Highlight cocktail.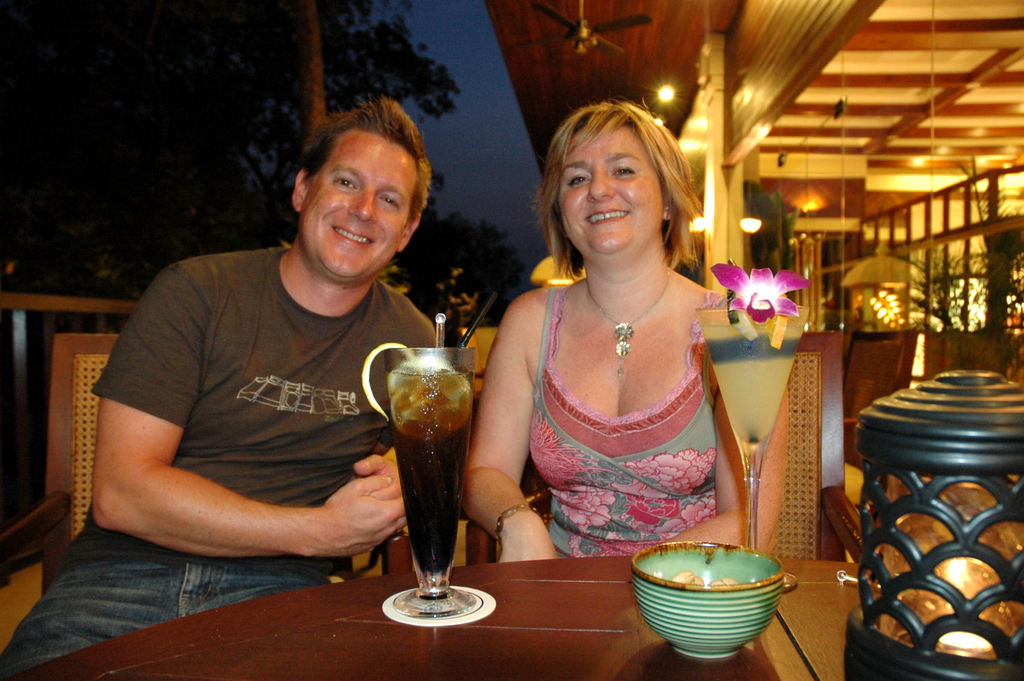
Highlighted region: {"left": 355, "top": 306, "right": 484, "bottom": 626}.
